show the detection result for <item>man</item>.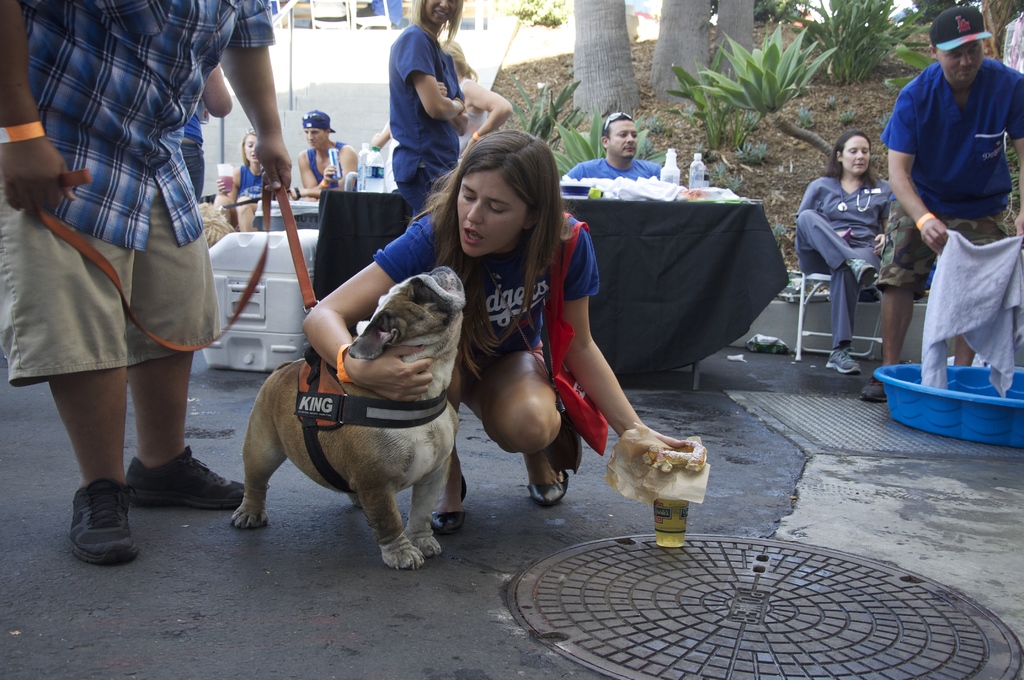
pyautogui.locateOnScreen(289, 107, 362, 204).
